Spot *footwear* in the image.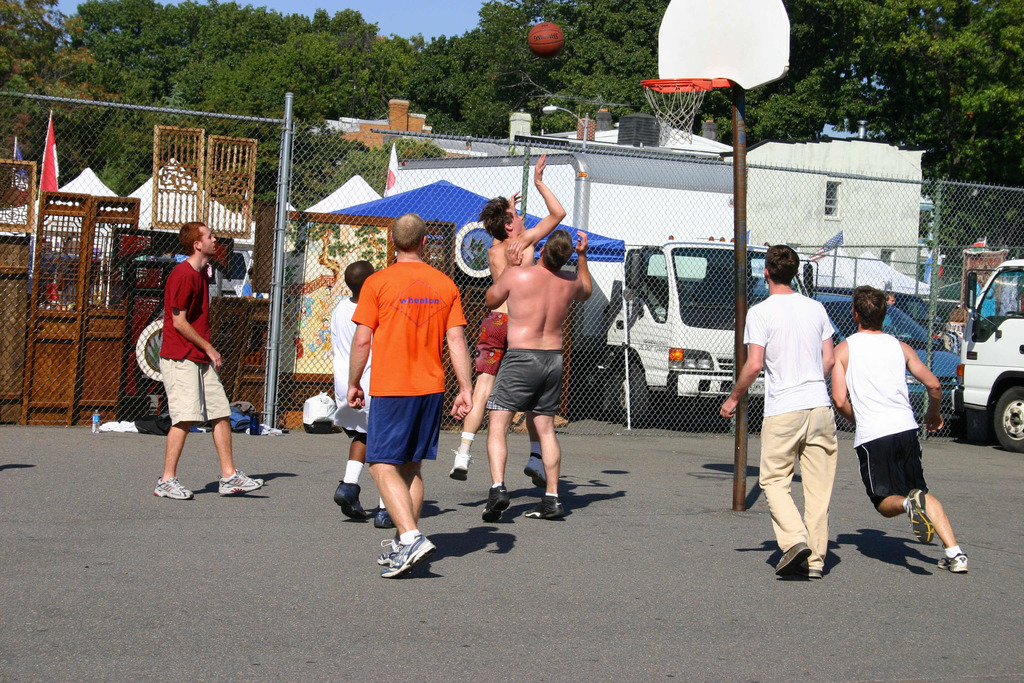
*footwear* found at (907,490,936,549).
